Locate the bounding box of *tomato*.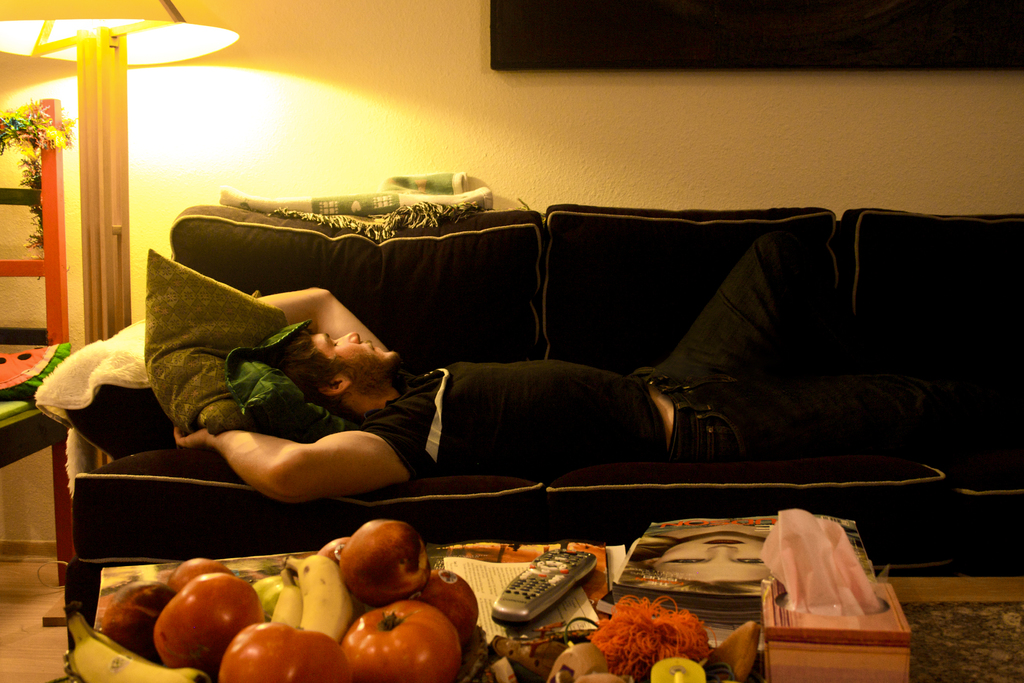
Bounding box: {"x1": 140, "y1": 568, "x2": 252, "y2": 671}.
